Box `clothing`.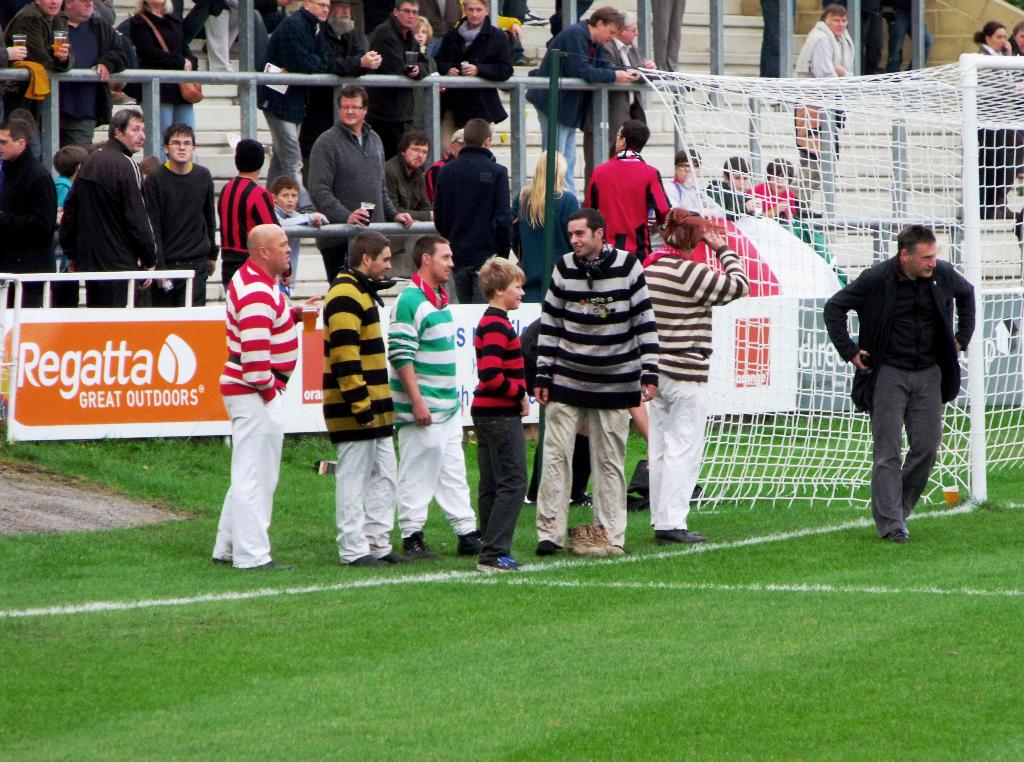
select_region(111, 10, 199, 152).
